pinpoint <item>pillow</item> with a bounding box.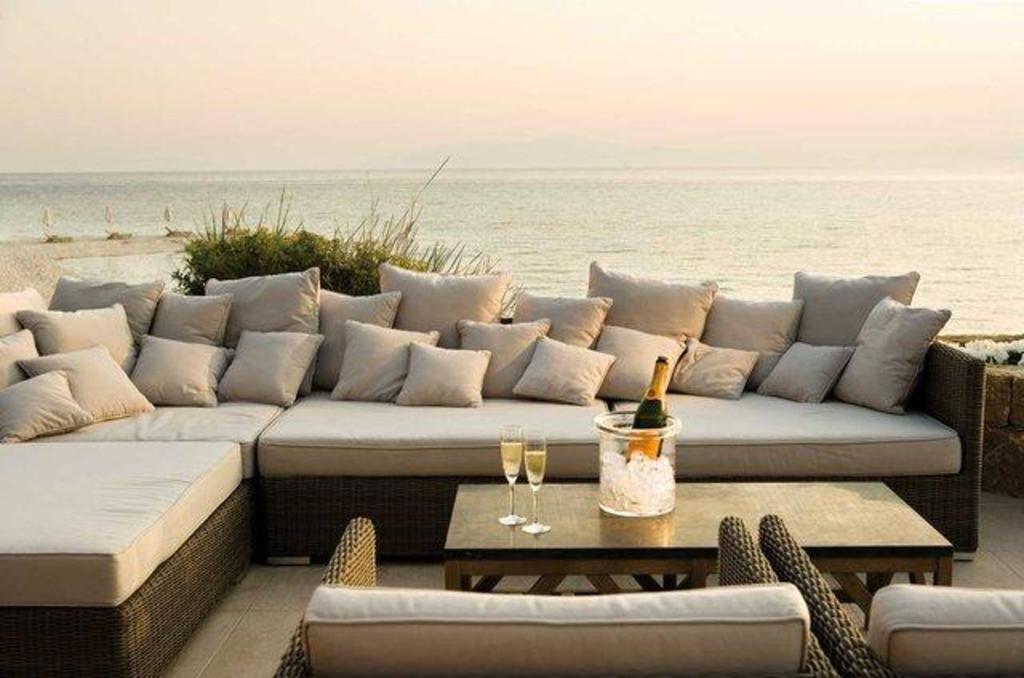
x1=830 y1=299 x2=955 y2=421.
